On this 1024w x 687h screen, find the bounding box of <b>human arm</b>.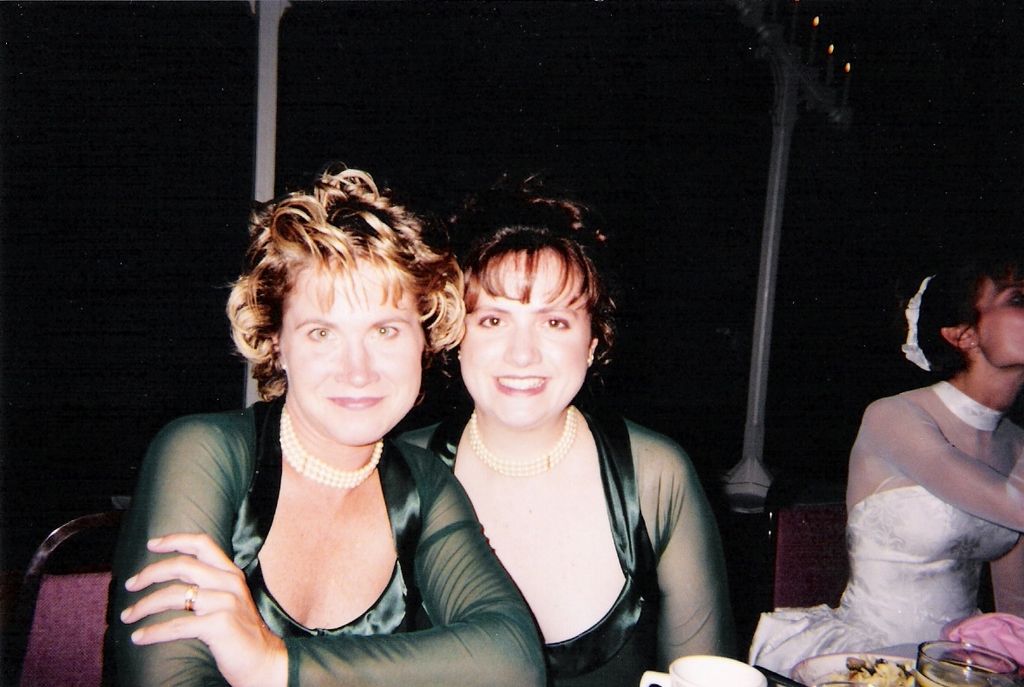
Bounding box: 381,424,449,593.
